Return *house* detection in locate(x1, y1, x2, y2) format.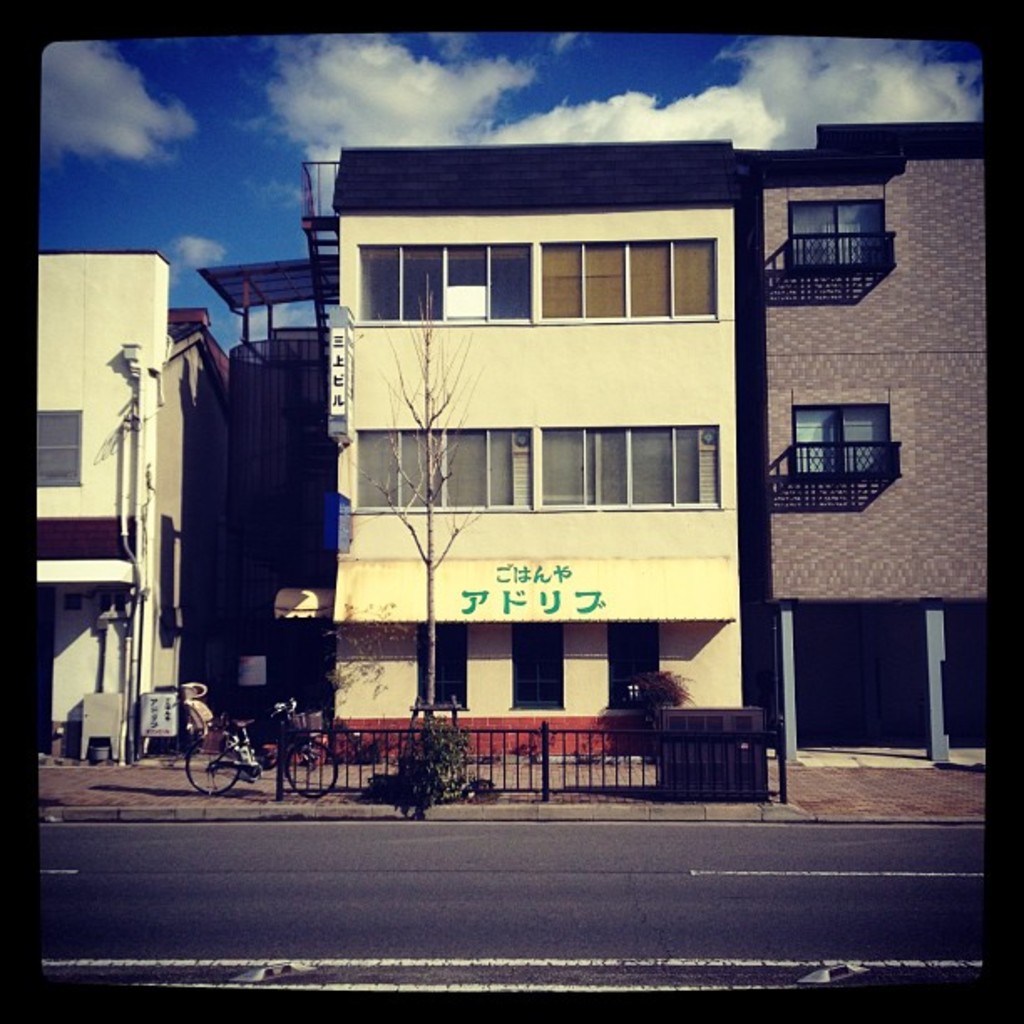
locate(233, 117, 845, 812).
